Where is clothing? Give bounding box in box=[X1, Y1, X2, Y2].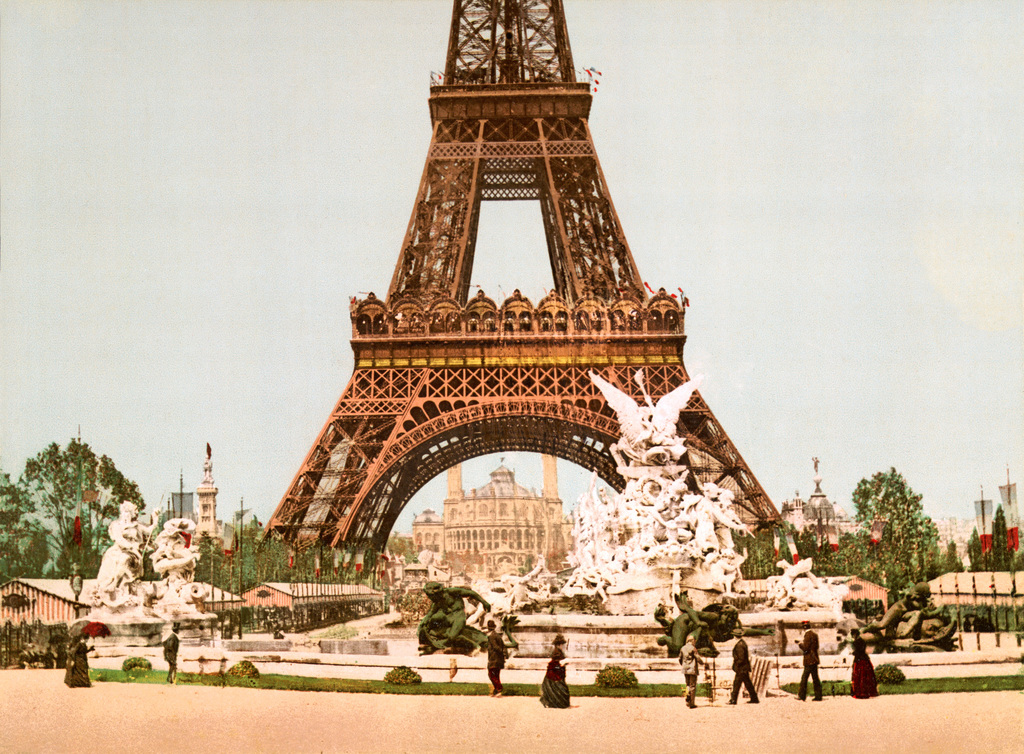
box=[848, 625, 875, 697].
